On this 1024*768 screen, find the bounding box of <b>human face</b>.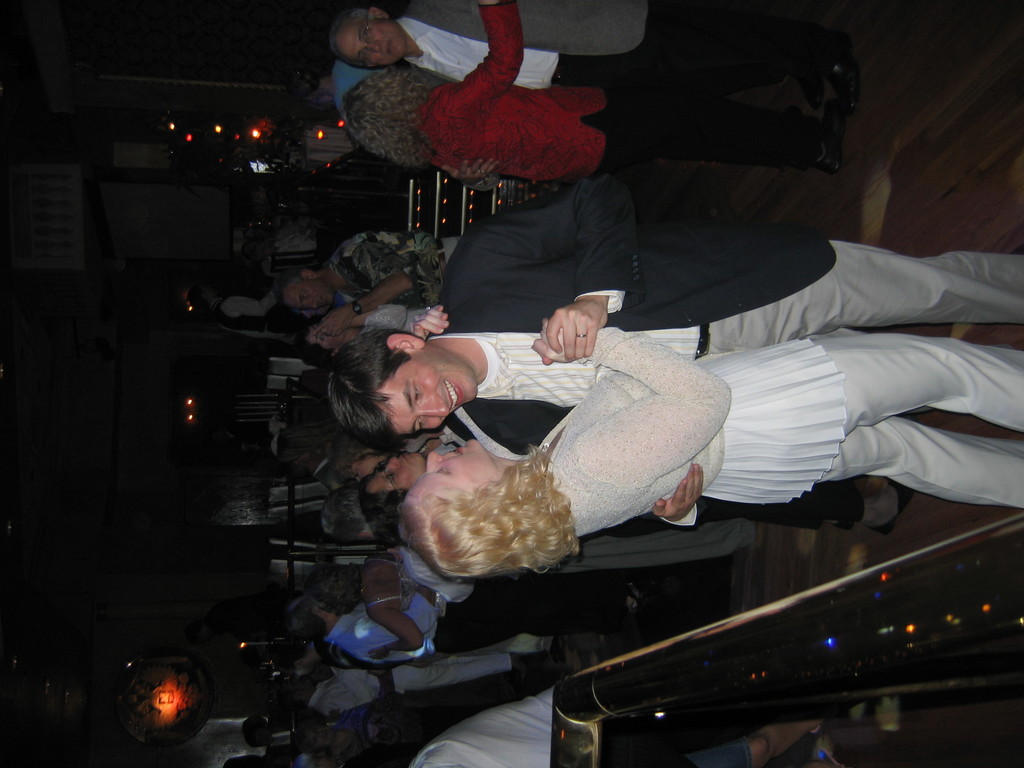
Bounding box: 349:456:387:482.
